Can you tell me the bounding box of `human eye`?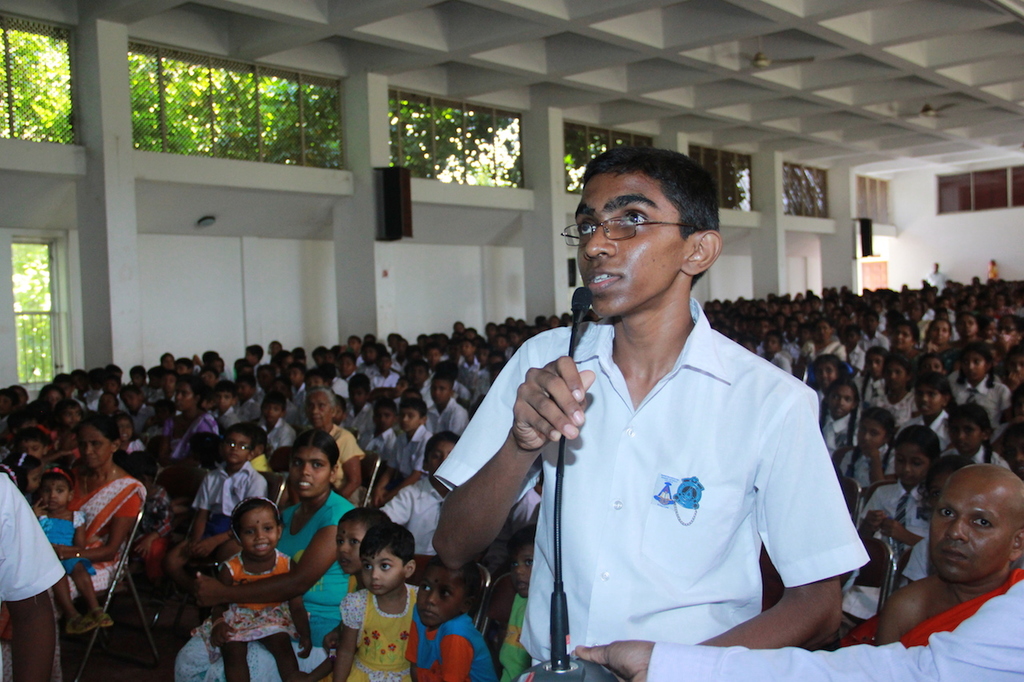
pyautogui.locateOnScreen(318, 402, 324, 408).
